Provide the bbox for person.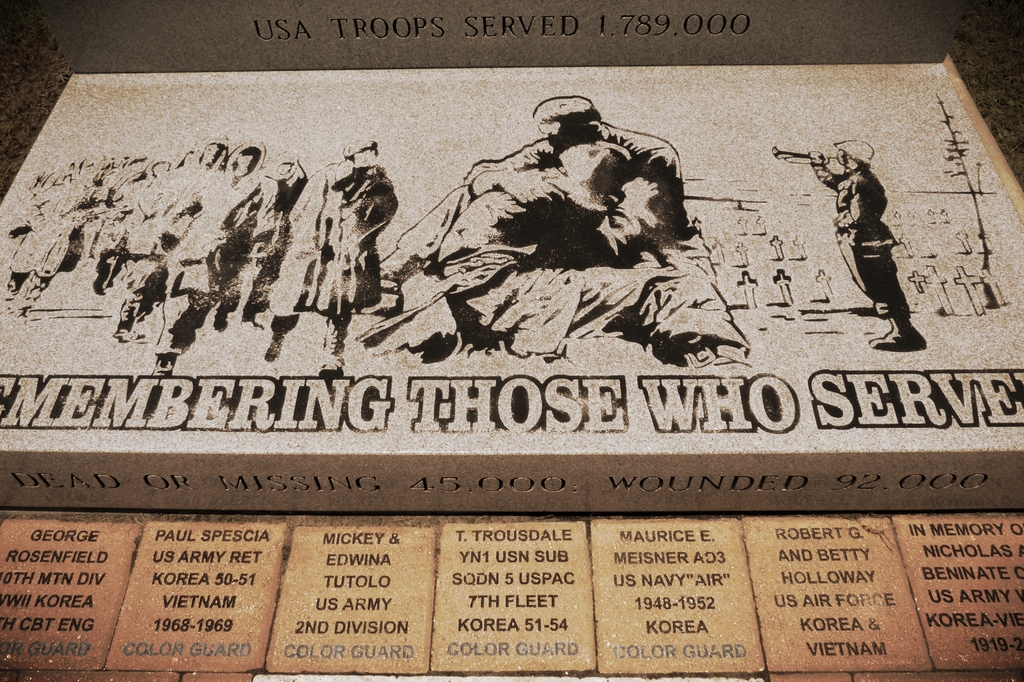
x1=817, y1=122, x2=921, y2=338.
